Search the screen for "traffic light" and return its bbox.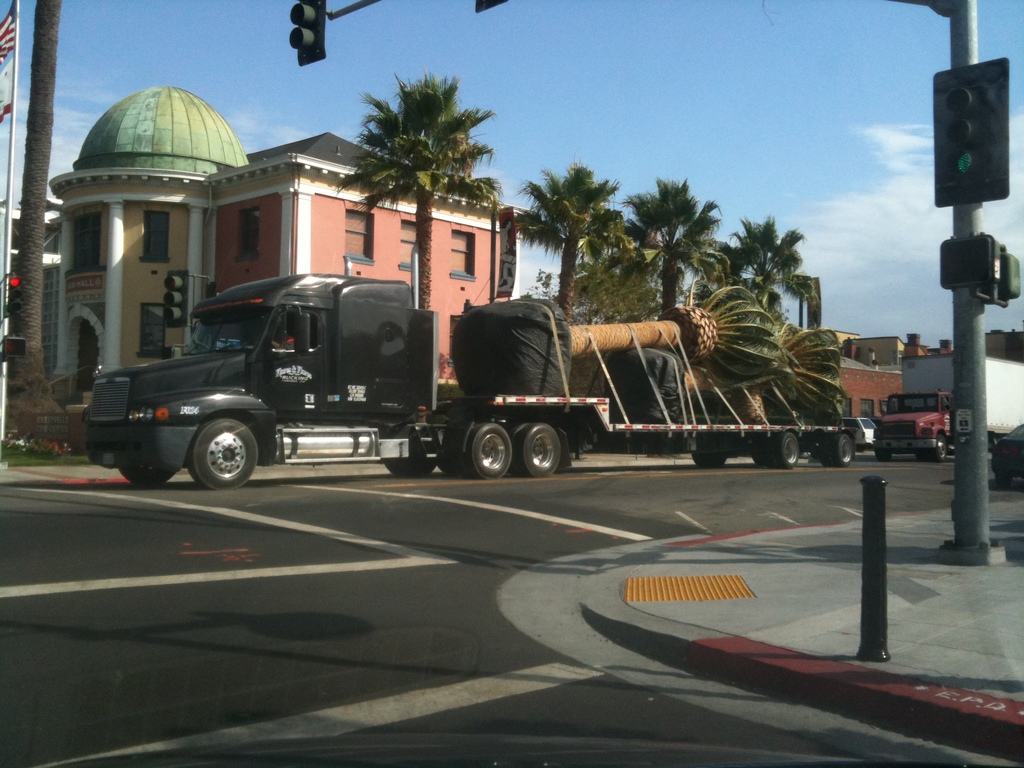
Found: [x1=6, y1=275, x2=24, y2=314].
